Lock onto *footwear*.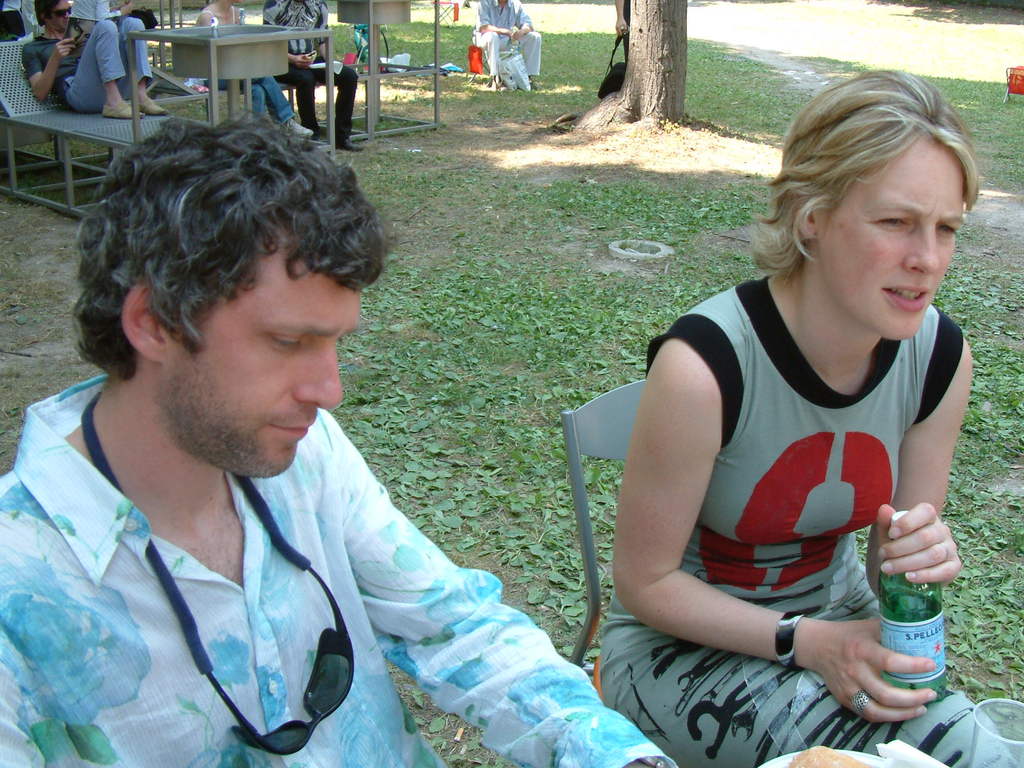
Locked: 333,143,362,152.
